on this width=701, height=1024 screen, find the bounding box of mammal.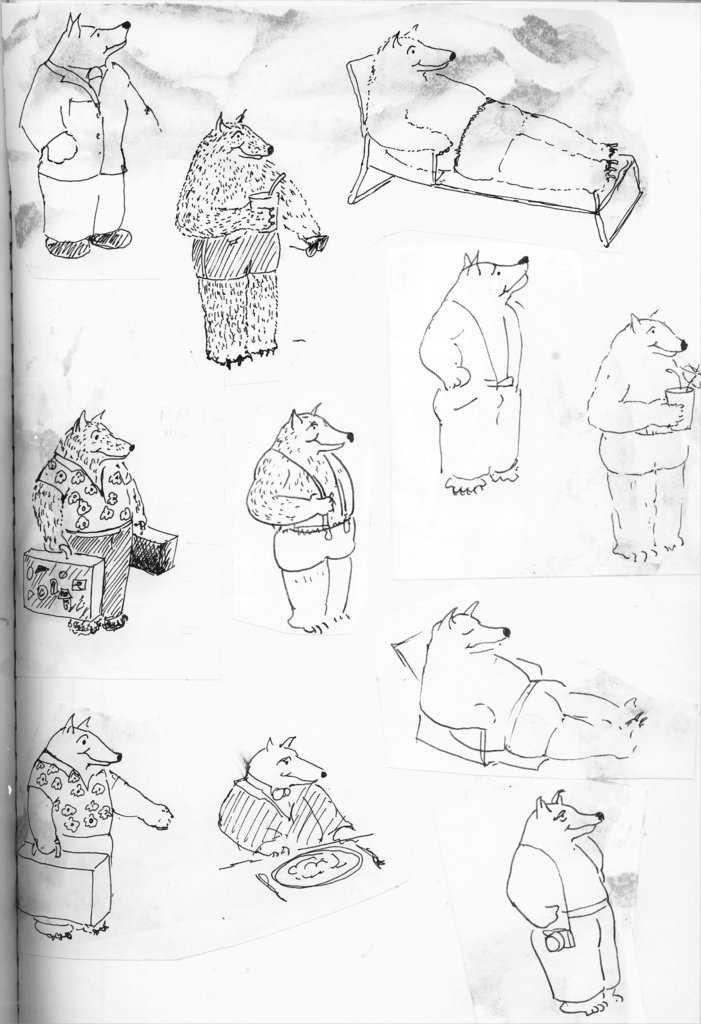
Bounding box: rect(15, 707, 179, 943).
